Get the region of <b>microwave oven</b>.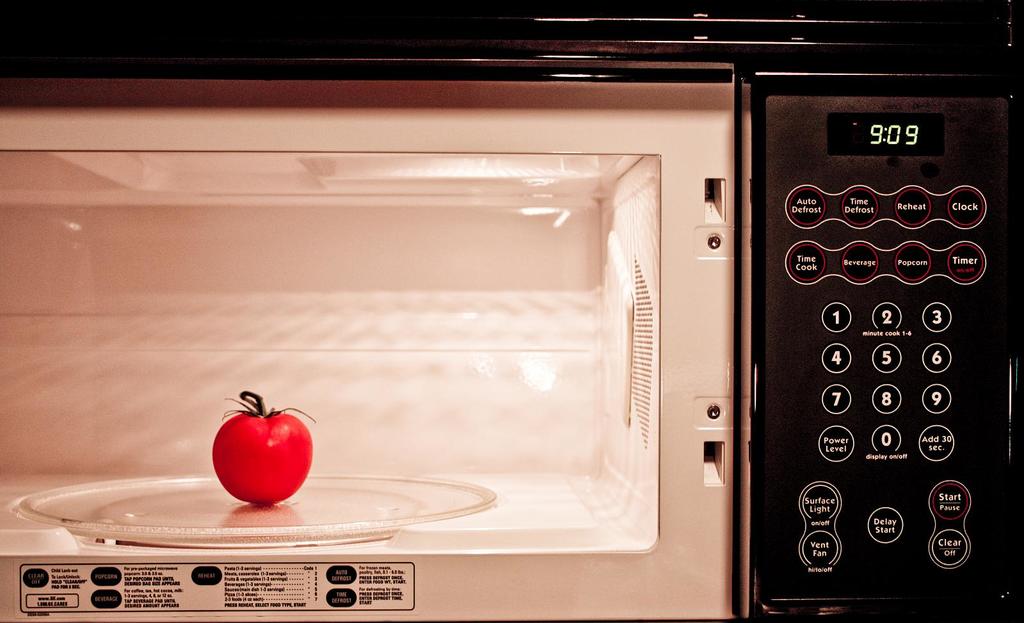
bbox=(0, 0, 1022, 622).
